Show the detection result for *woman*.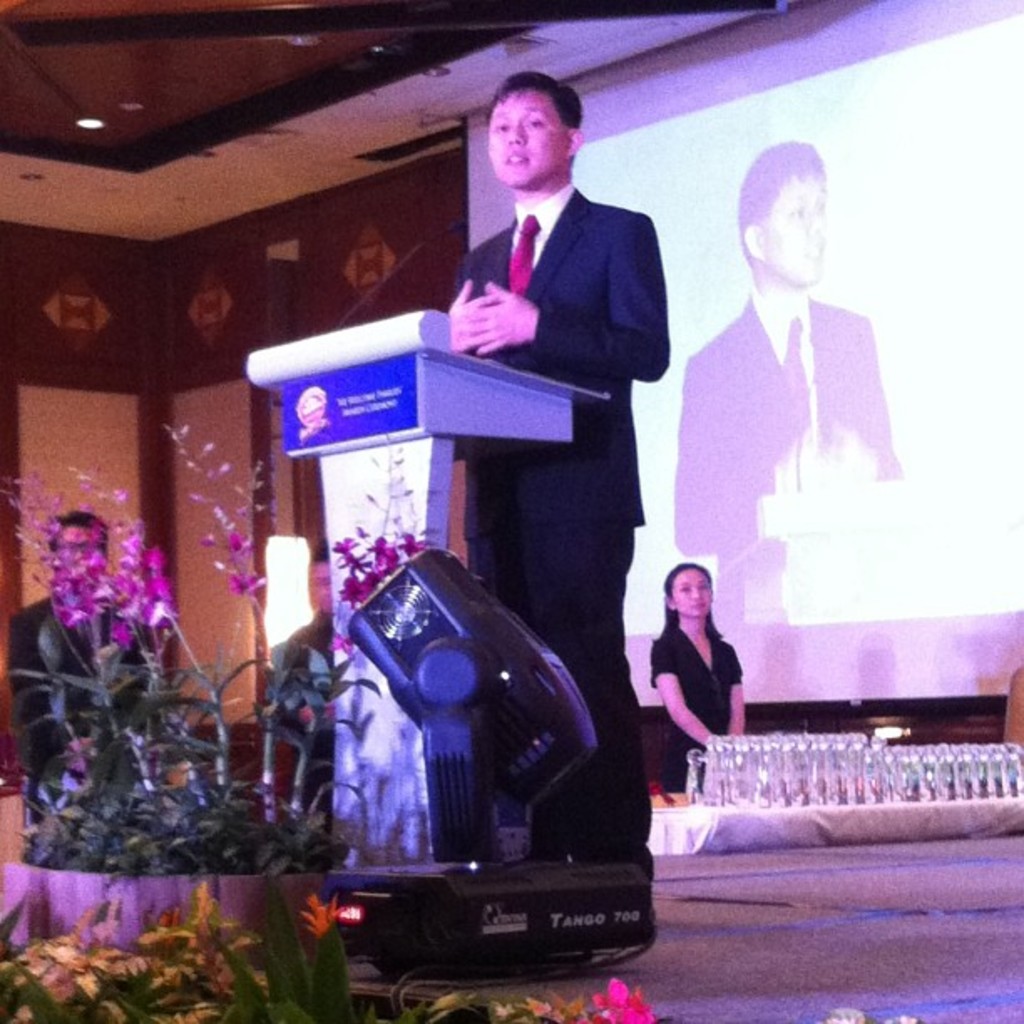
bbox=(661, 566, 751, 776).
